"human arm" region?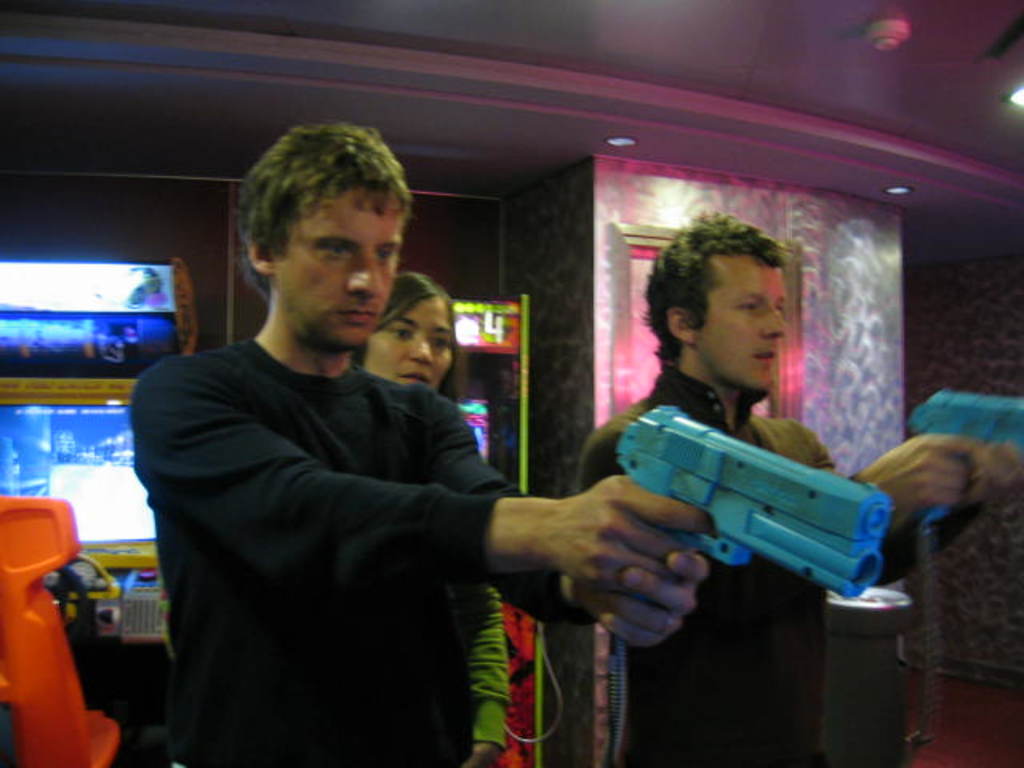
{"left": 142, "top": 350, "right": 704, "bottom": 579}
